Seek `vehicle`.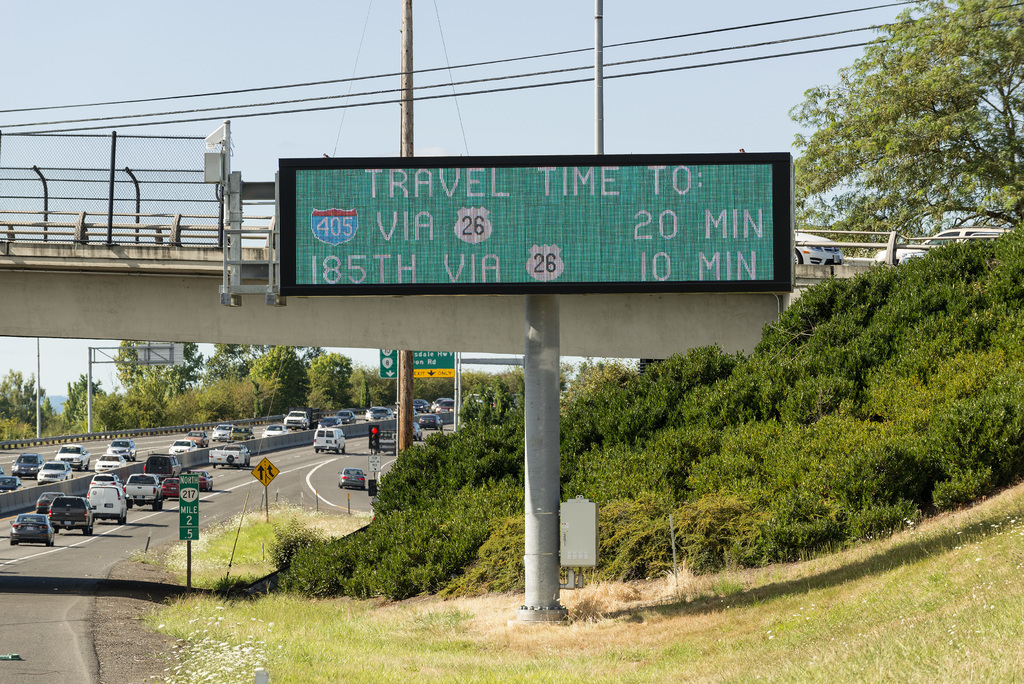
box=[84, 487, 127, 525].
